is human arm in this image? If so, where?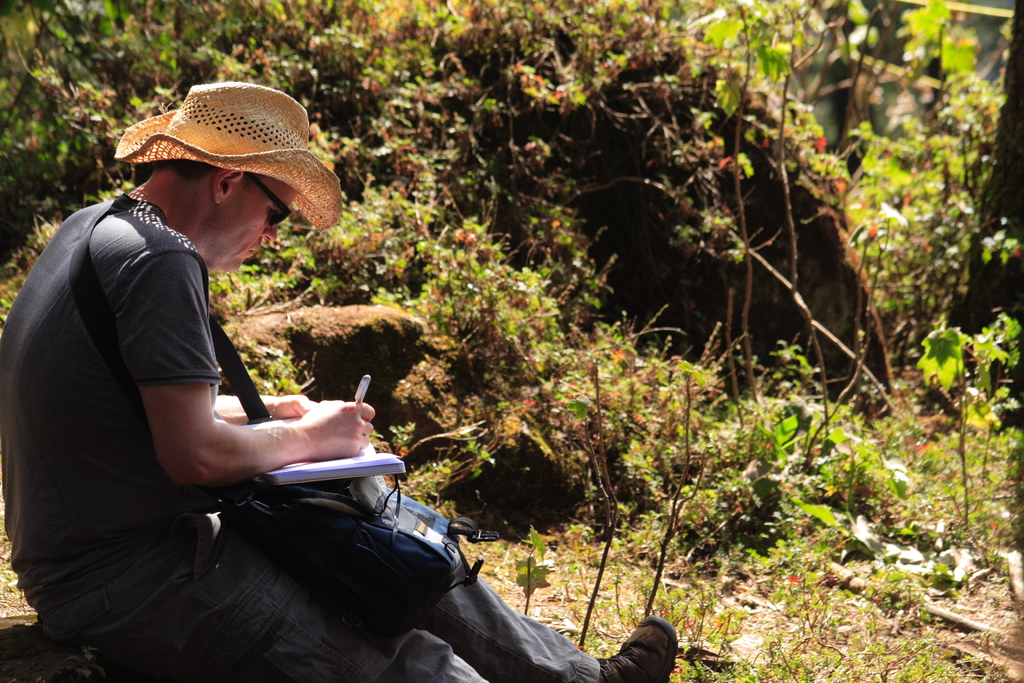
Yes, at [x1=206, y1=374, x2=343, y2=445].
